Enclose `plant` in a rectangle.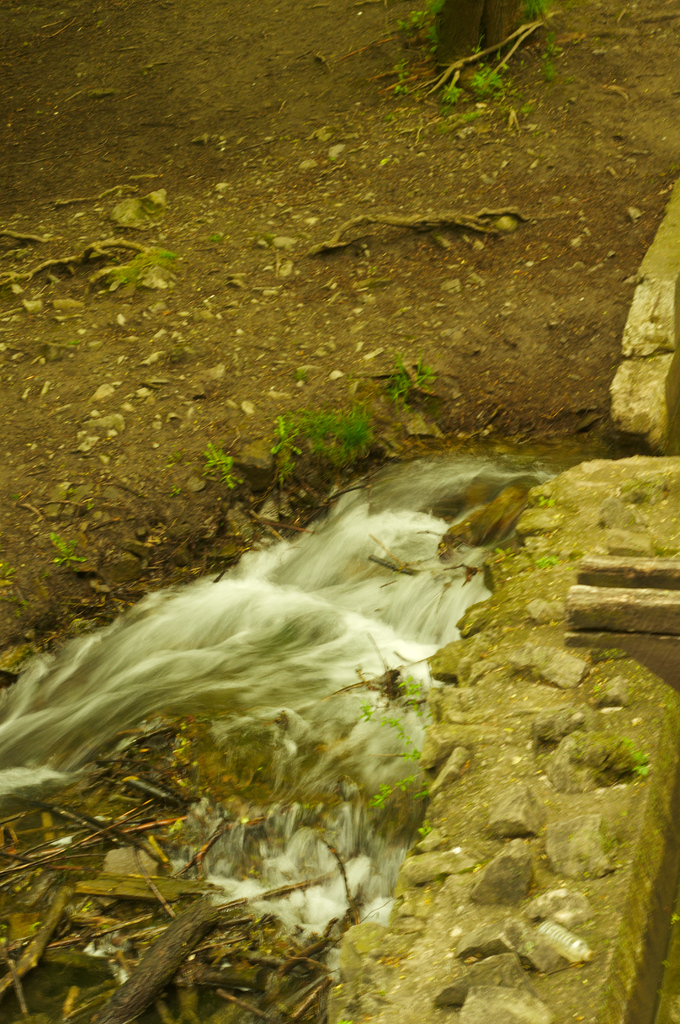
select_region(163, 444, 191, 500).
